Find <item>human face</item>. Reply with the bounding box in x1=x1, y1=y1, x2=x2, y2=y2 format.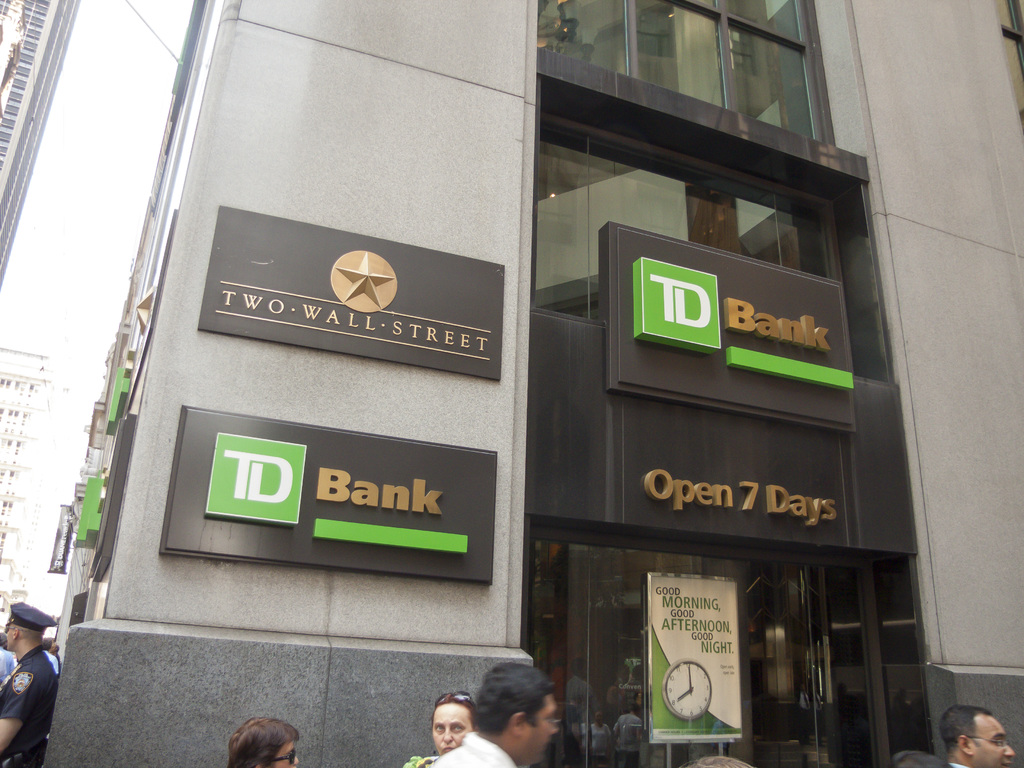
x1=431, y1=701, x2=477, y2=760.
